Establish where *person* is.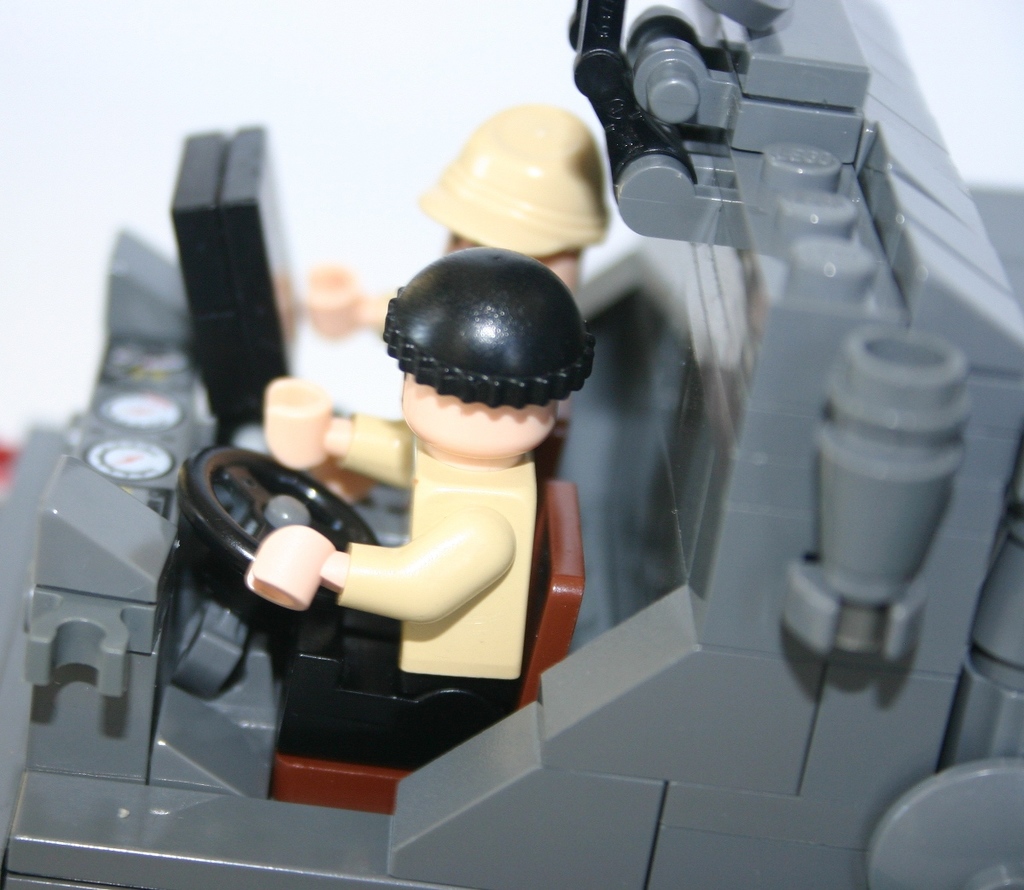
Established at l=247, t=248, r=596, b=683.
